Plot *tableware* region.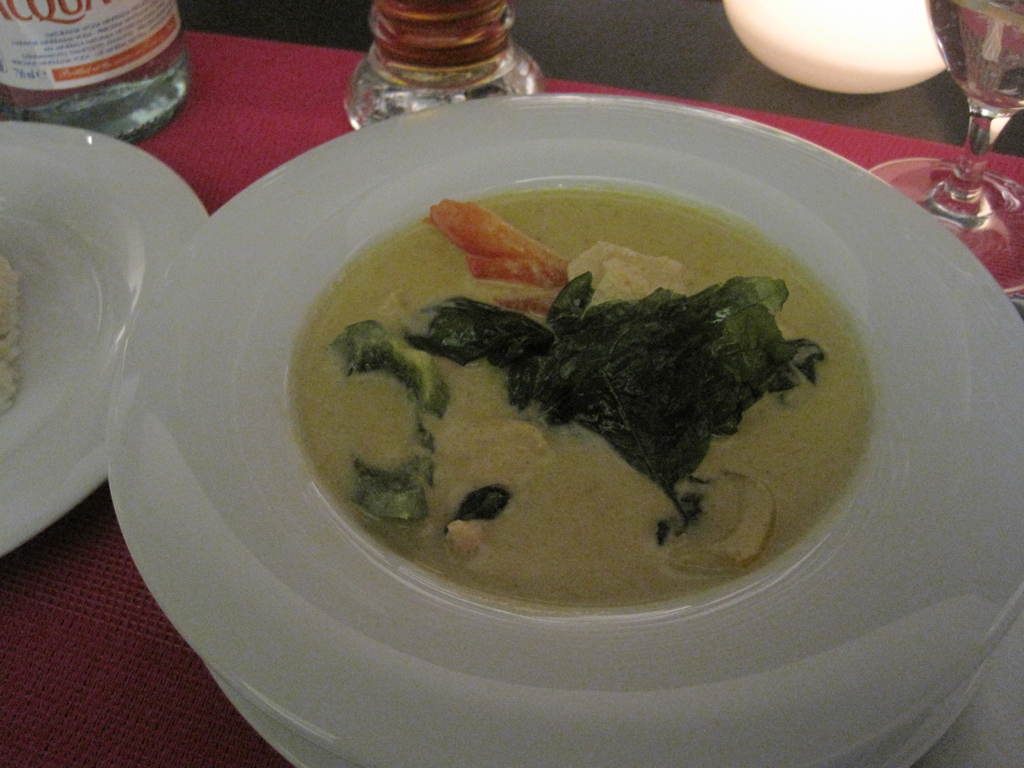
Plotted at bbox=(0, 120, 209, 554).
